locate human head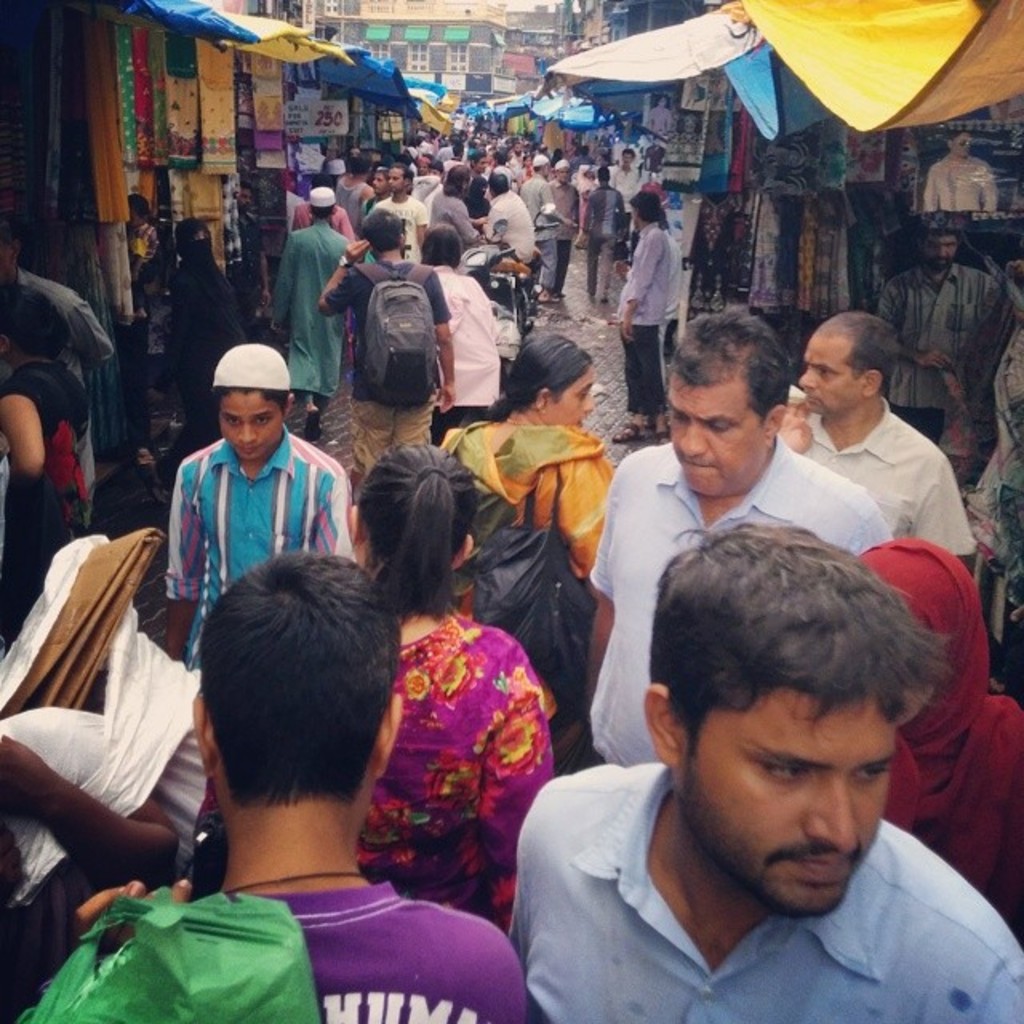
342 155 370 178
